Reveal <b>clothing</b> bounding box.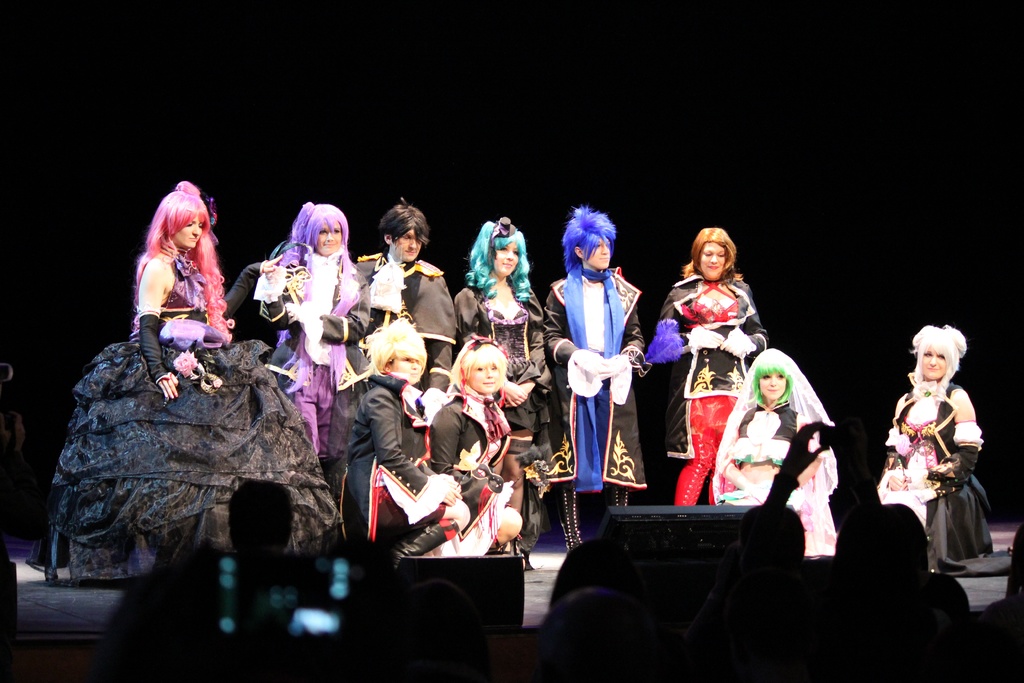
Revealed: (x1=883, y1=368, x2=994, y2=577).
